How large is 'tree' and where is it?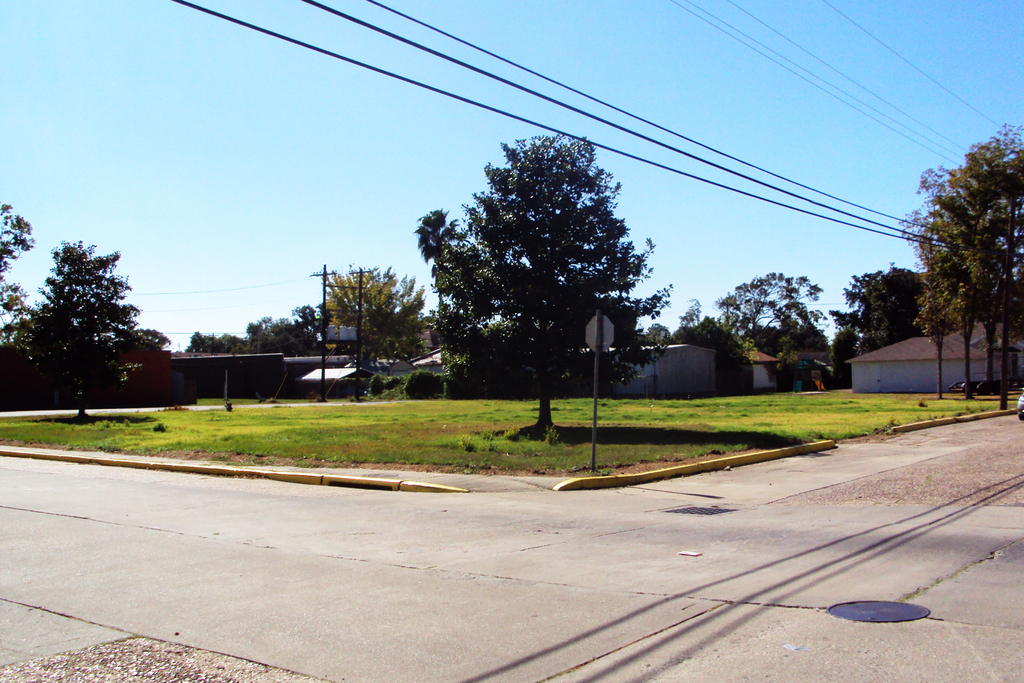
Bounding box: rect(929, 177, 977, 401).
